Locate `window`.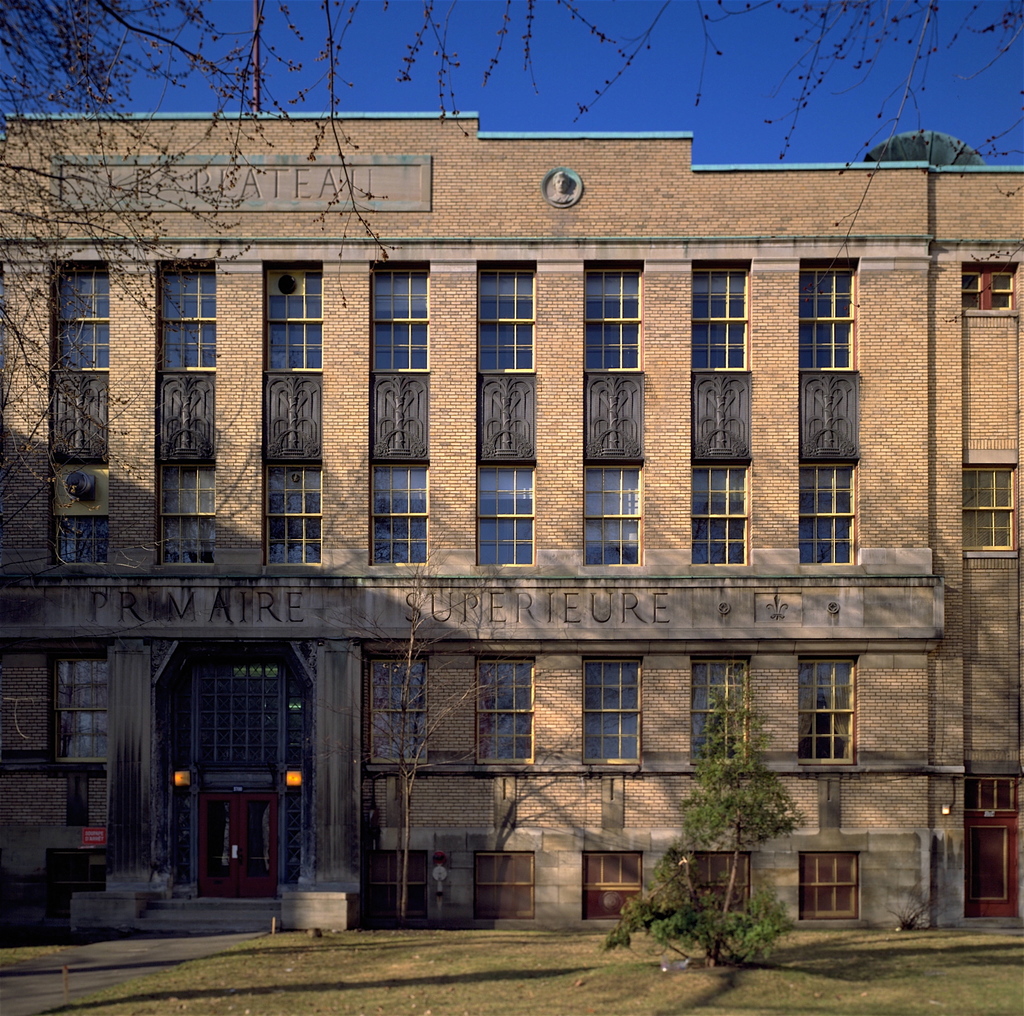
Bounding box: x1=364, y1=655, x2=428, y2=770.
